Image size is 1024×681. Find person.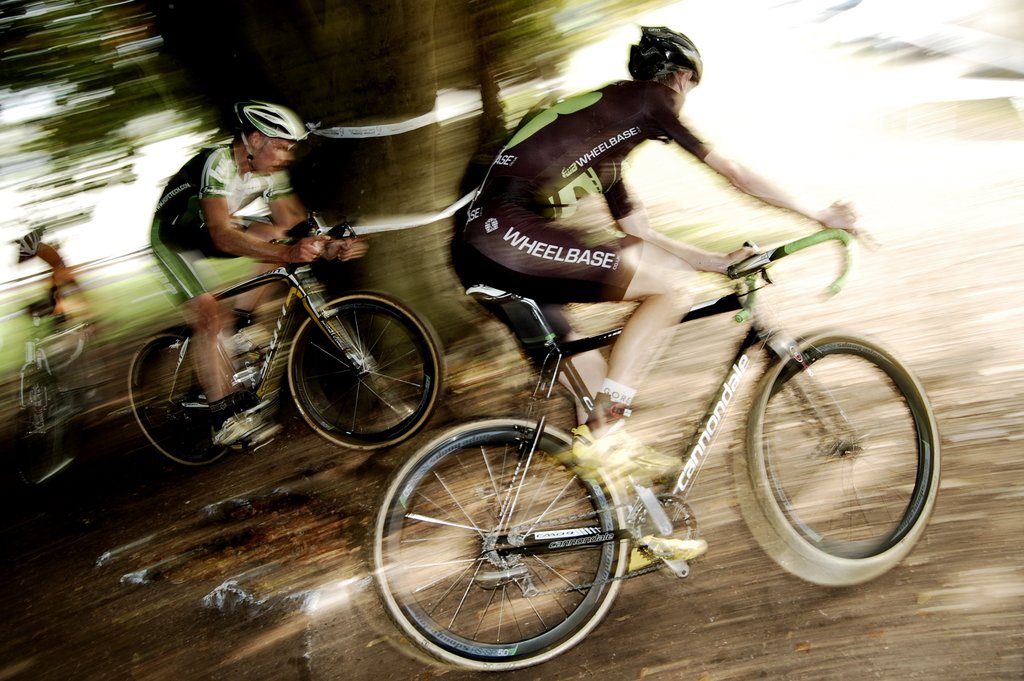
459 26 860 574.
